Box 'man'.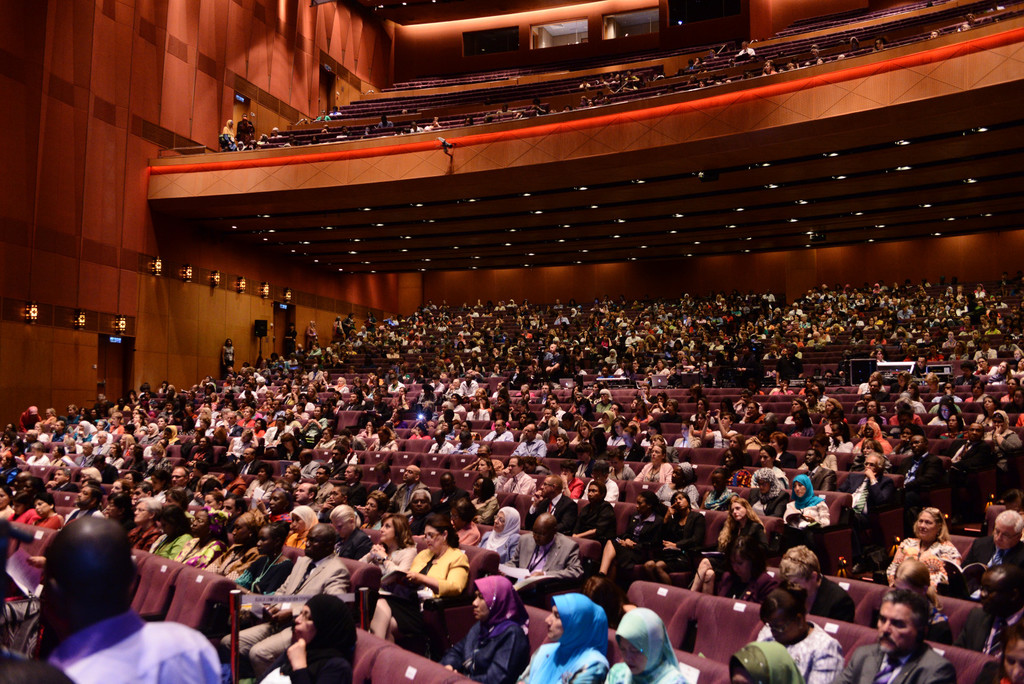
bbox(527, 473, 579, 531).
